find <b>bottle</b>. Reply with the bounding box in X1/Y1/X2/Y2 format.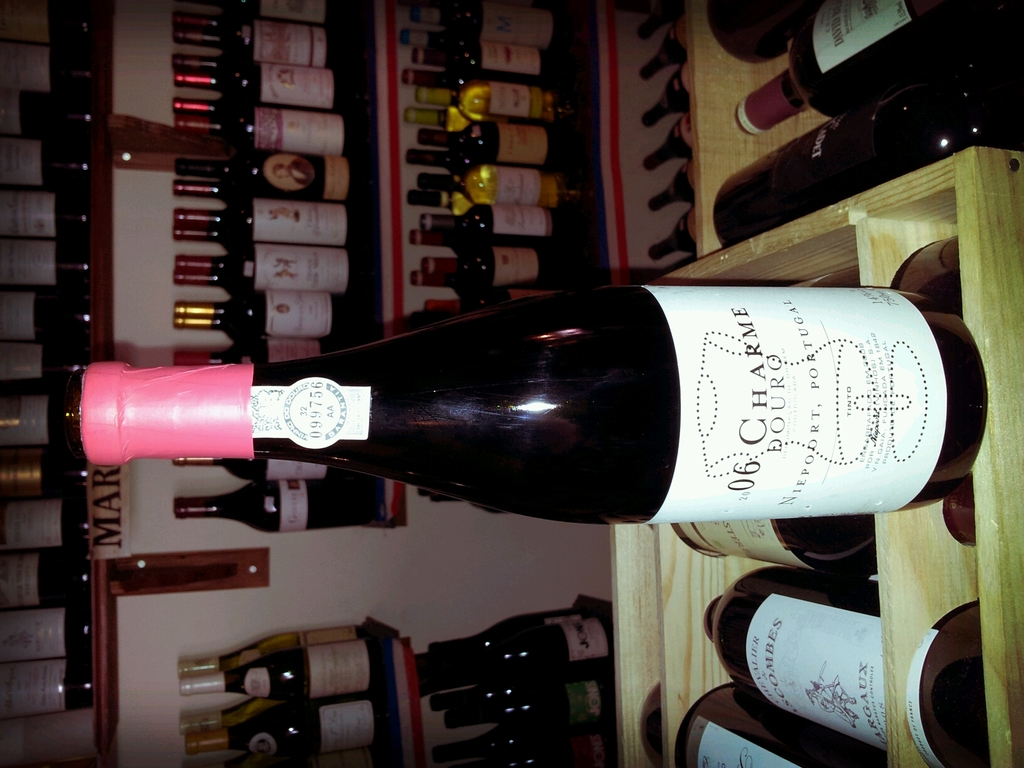
646/158/694/211.
